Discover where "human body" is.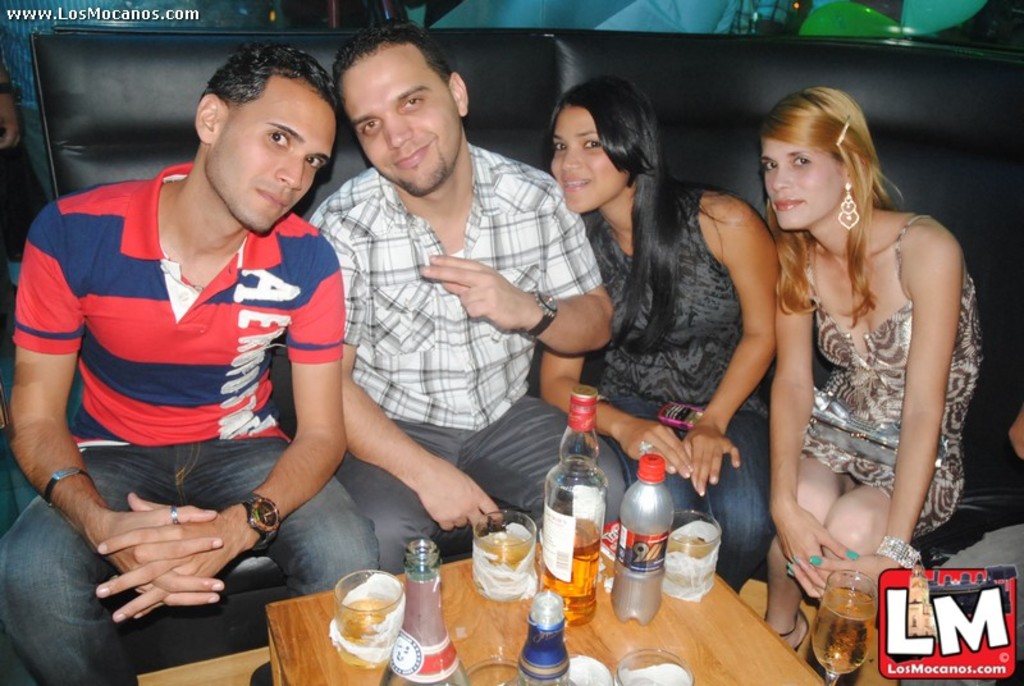
Discovered at [535,172,780,596].
